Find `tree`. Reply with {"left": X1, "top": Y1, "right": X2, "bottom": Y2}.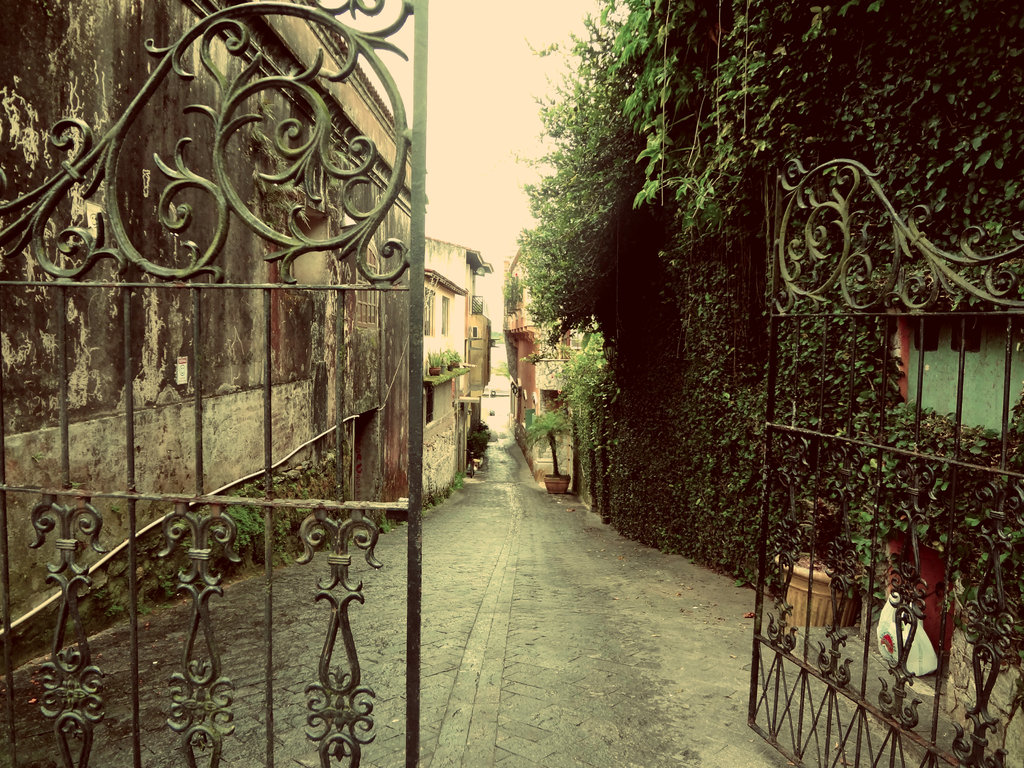
{"left": 73, "top": 472, "right": 369, "bottom": 597}.
